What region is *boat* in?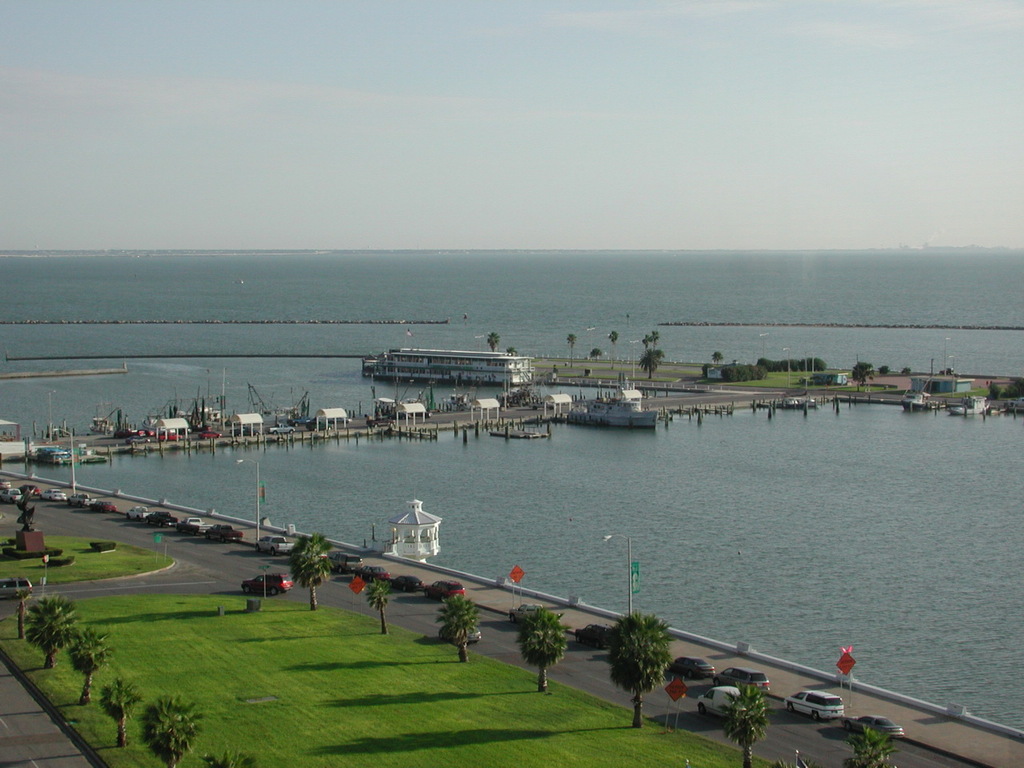
(left=890, top=359, right=1010, bottom=418).
